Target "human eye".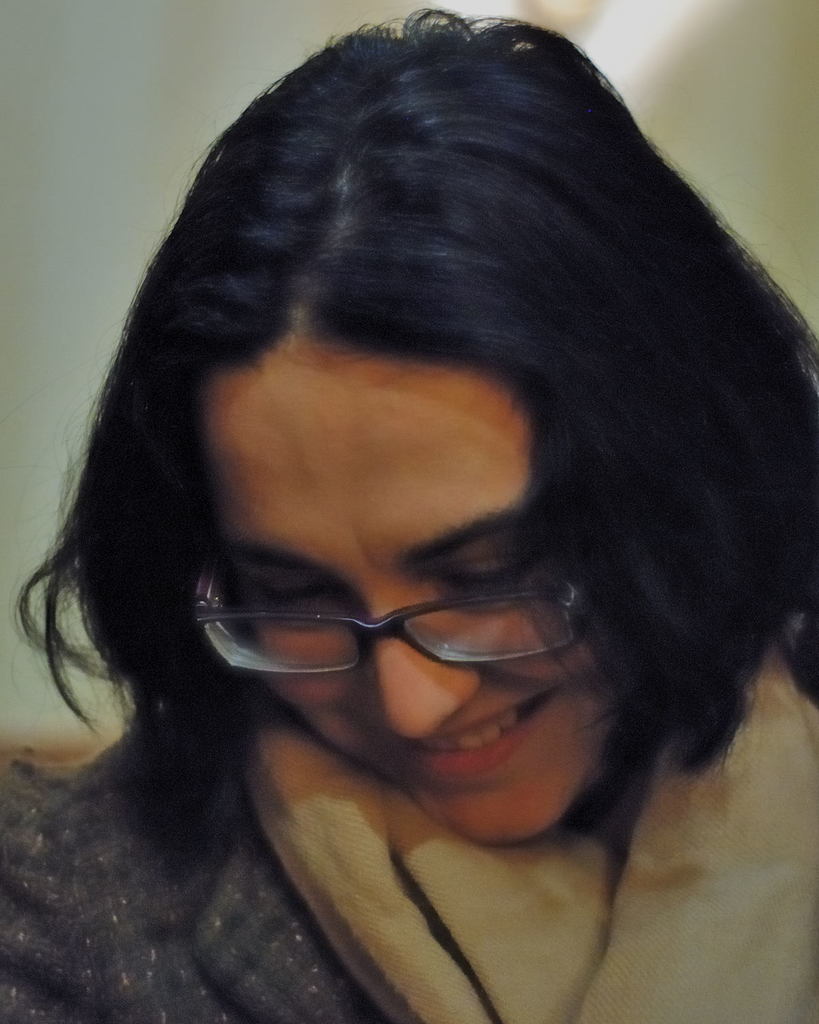
Target region: [x1=435, y1=546, x2=528, y2=584].
